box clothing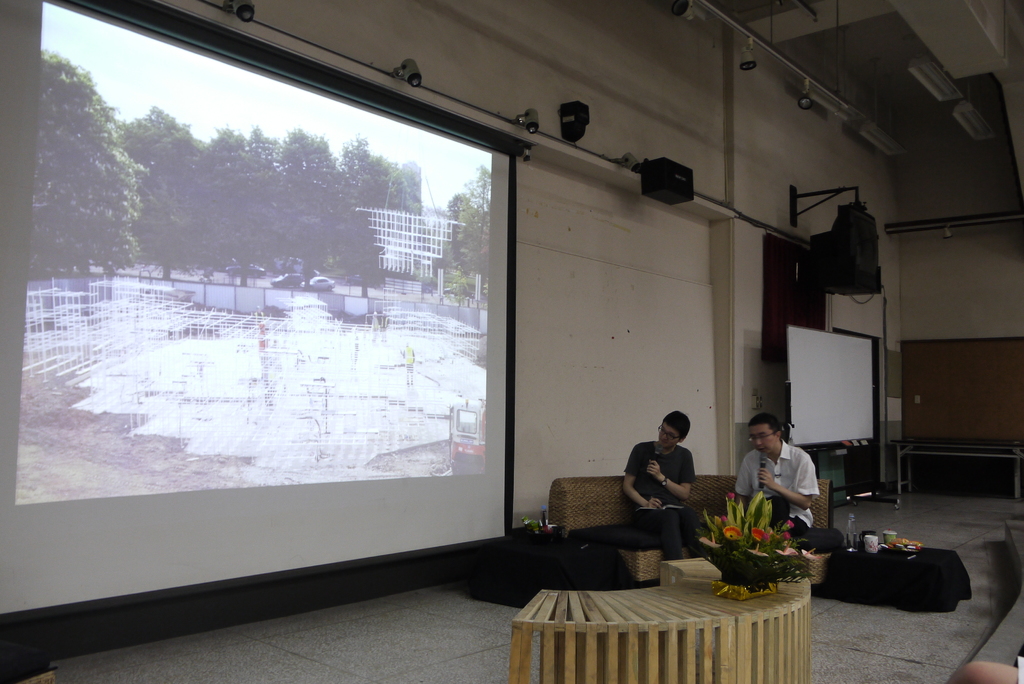
x1=737, y1=439, x2=833, y2=528
